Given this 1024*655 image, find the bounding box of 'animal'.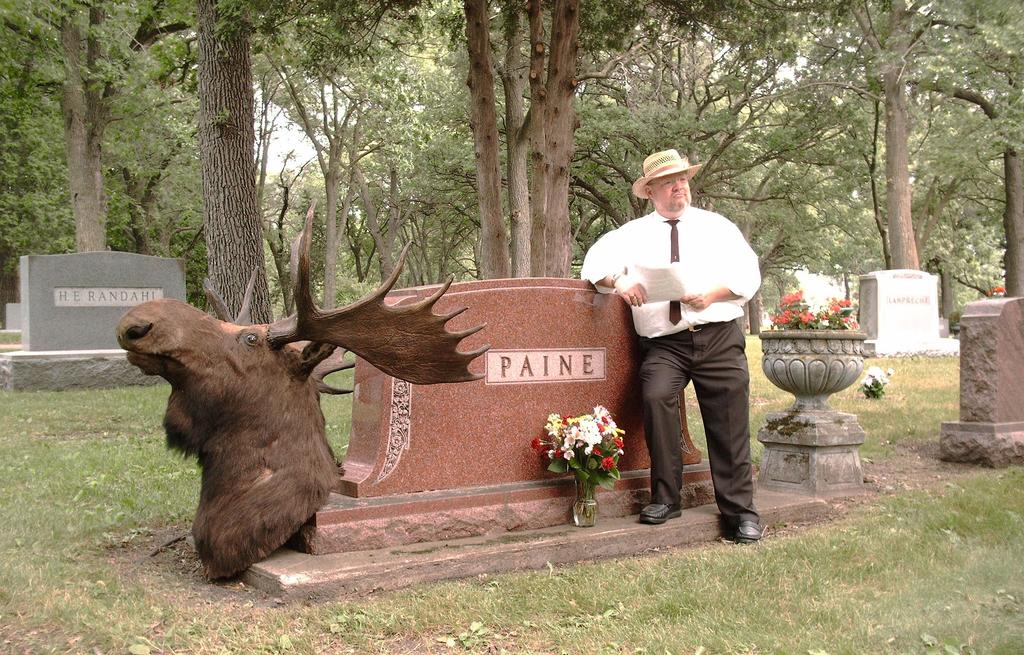
locate(113, 196, 492, 587).
